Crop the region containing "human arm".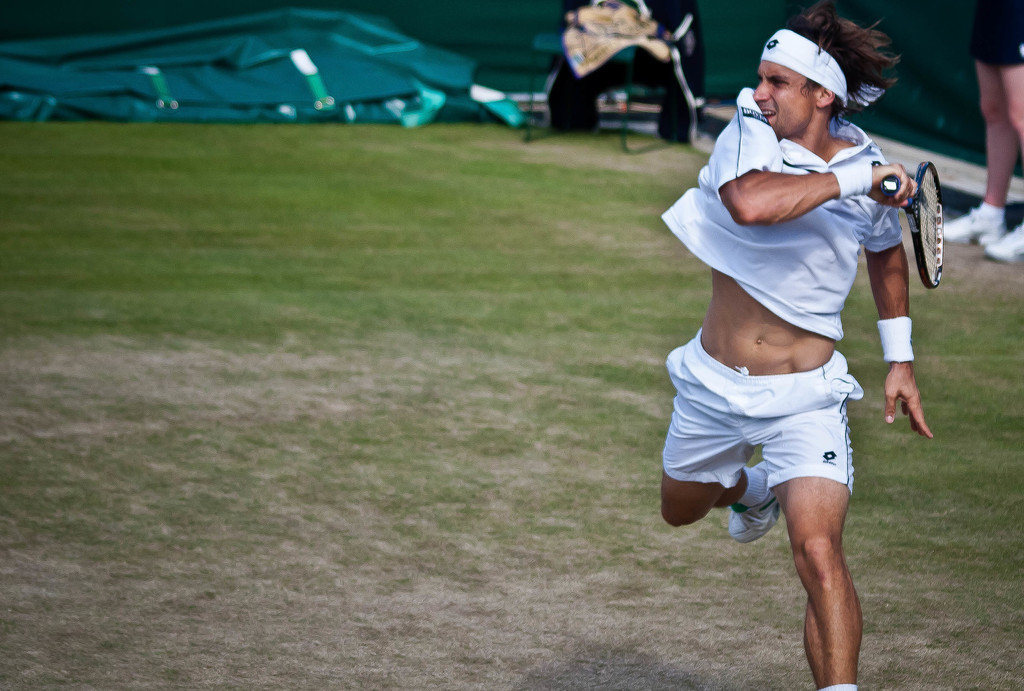
Crop region: detection(740, 152, 856, 221).
